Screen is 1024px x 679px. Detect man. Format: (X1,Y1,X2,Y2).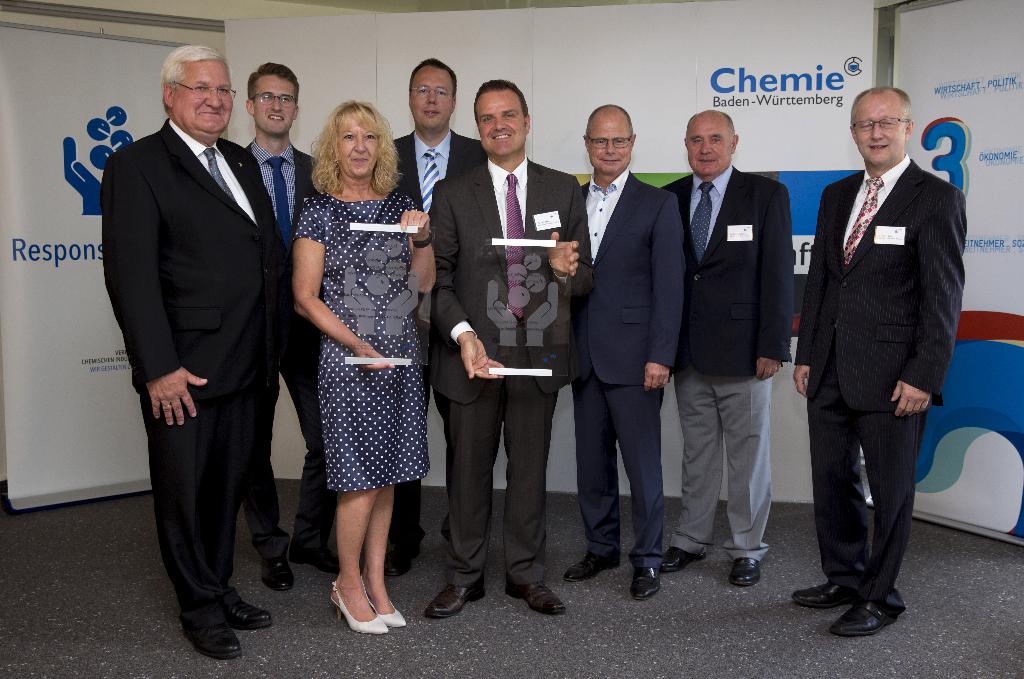
(239,62,362,592).
